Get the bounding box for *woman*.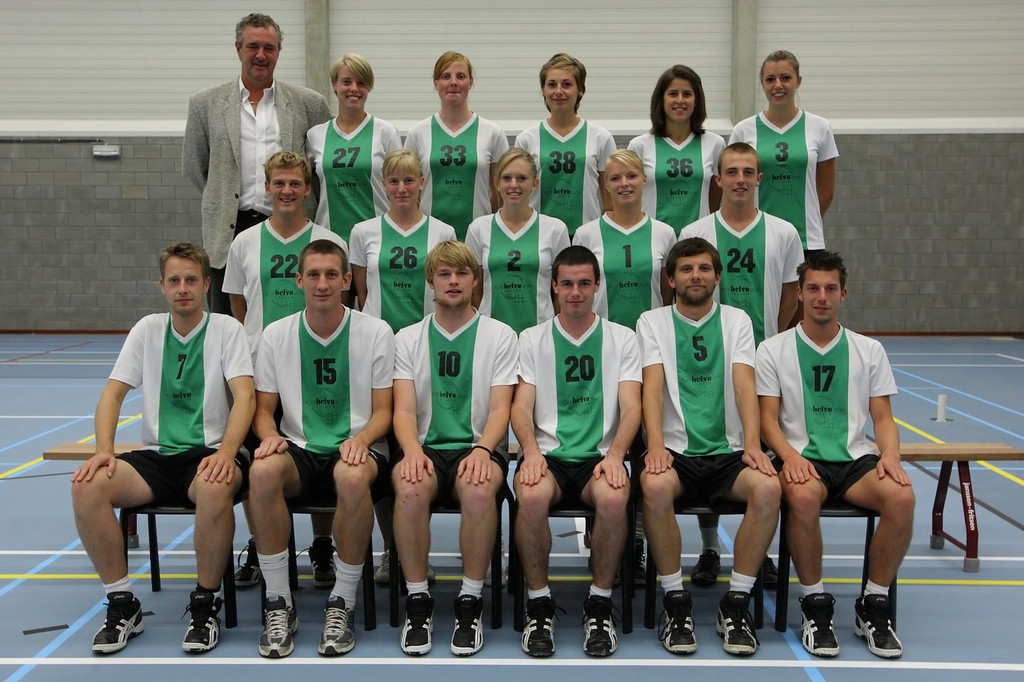
{"left": 510, "top": 50, "right": 620, "bottom": 241}.
